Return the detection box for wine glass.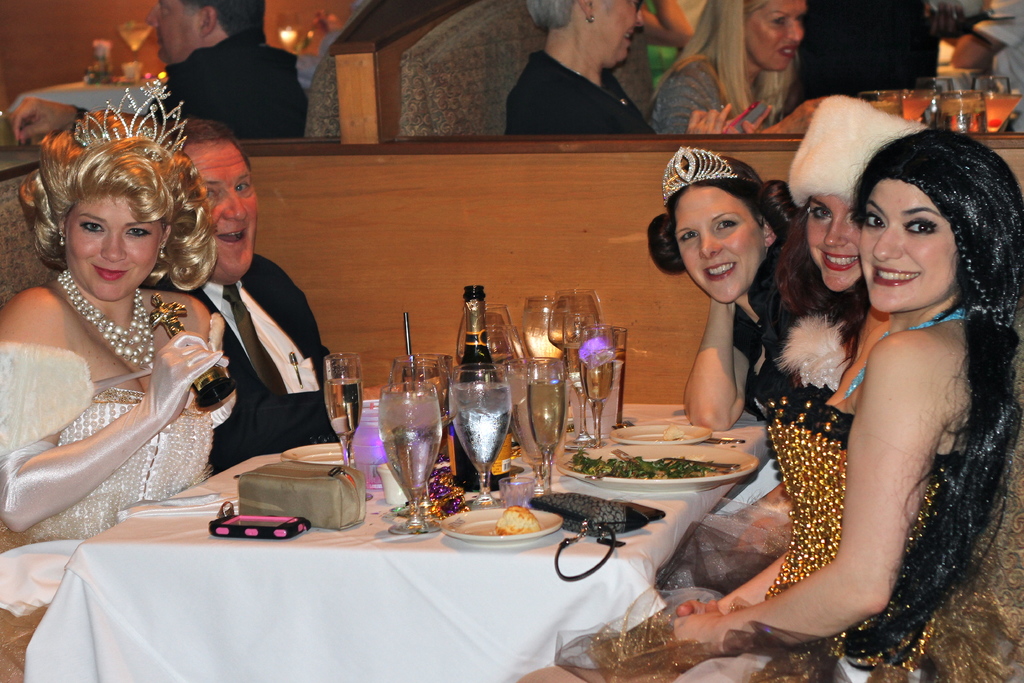
[x1=591, y1=323, x2=626, y2=423].
